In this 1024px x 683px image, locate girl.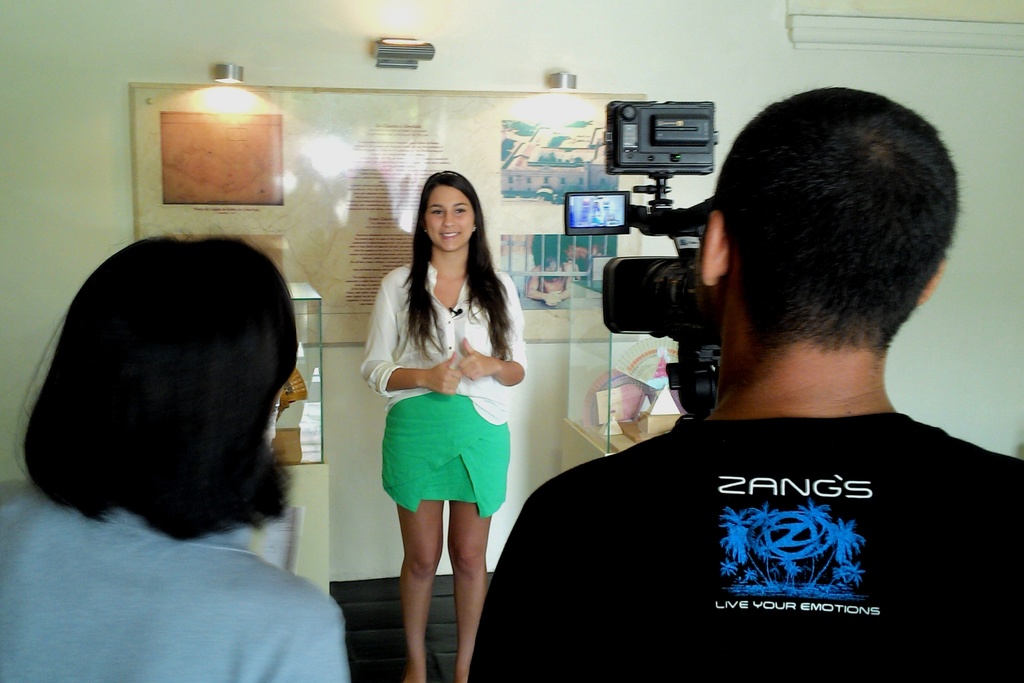
Bounding box: pyautogui.locateOnScreen(360, 171, 528, 682).
